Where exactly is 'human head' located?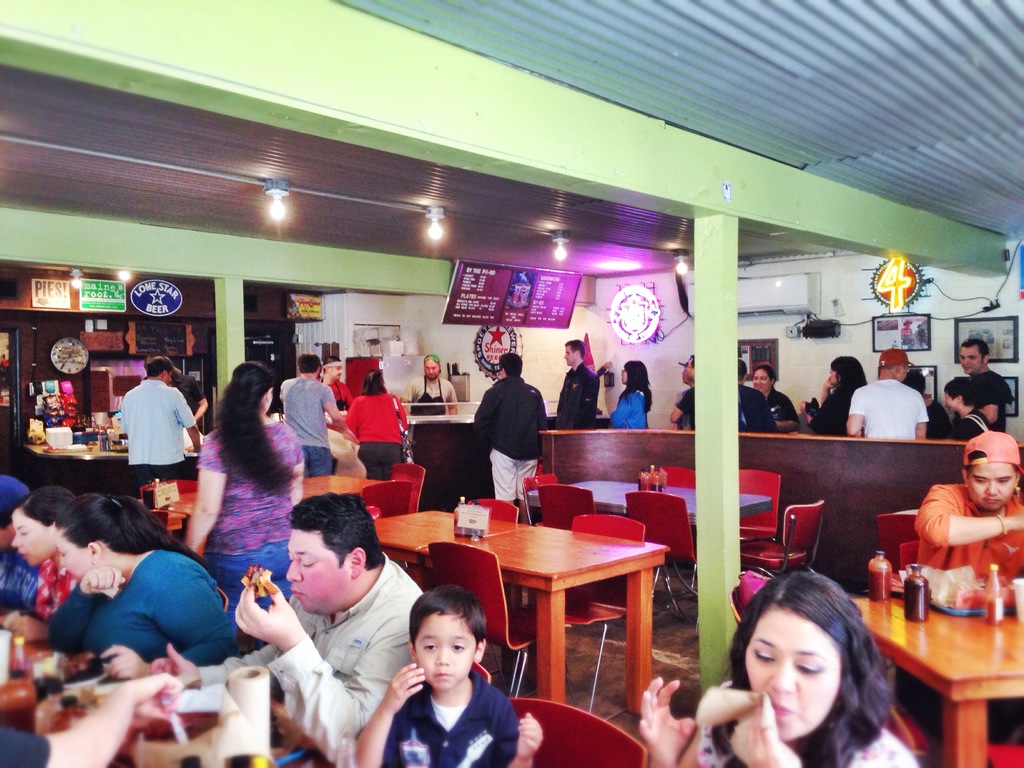
Its bounding box is select_region(58, 490, 133, 584).
